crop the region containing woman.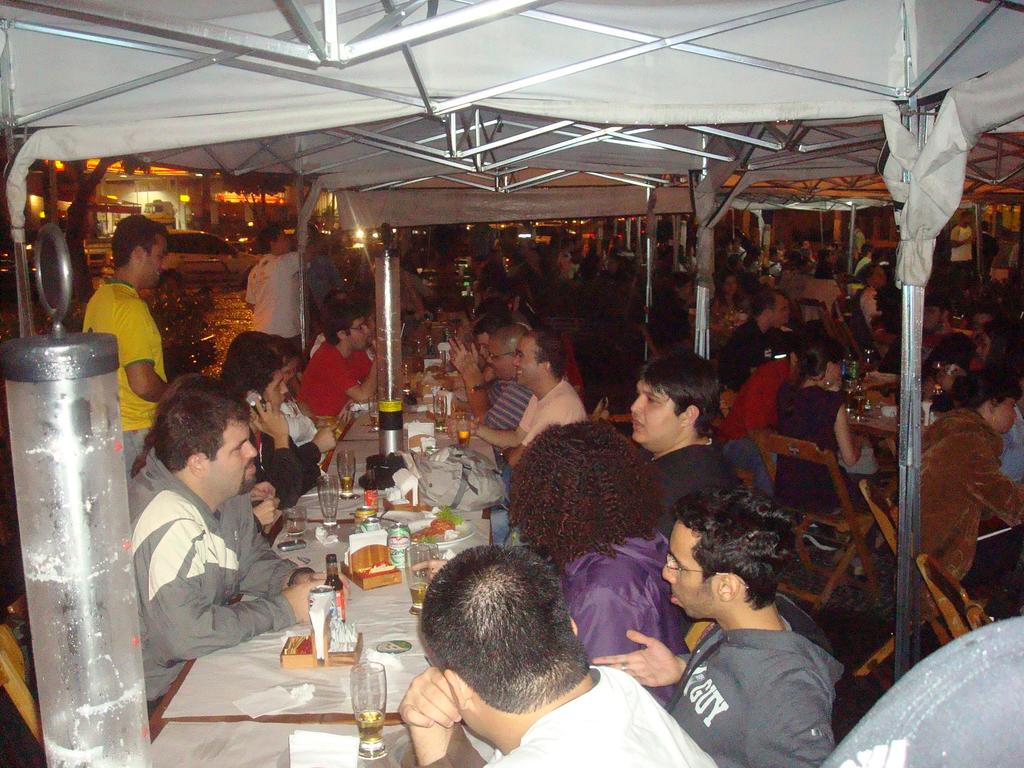
Crop region: <bbox>504, 420, 681, 699</bbox>.
